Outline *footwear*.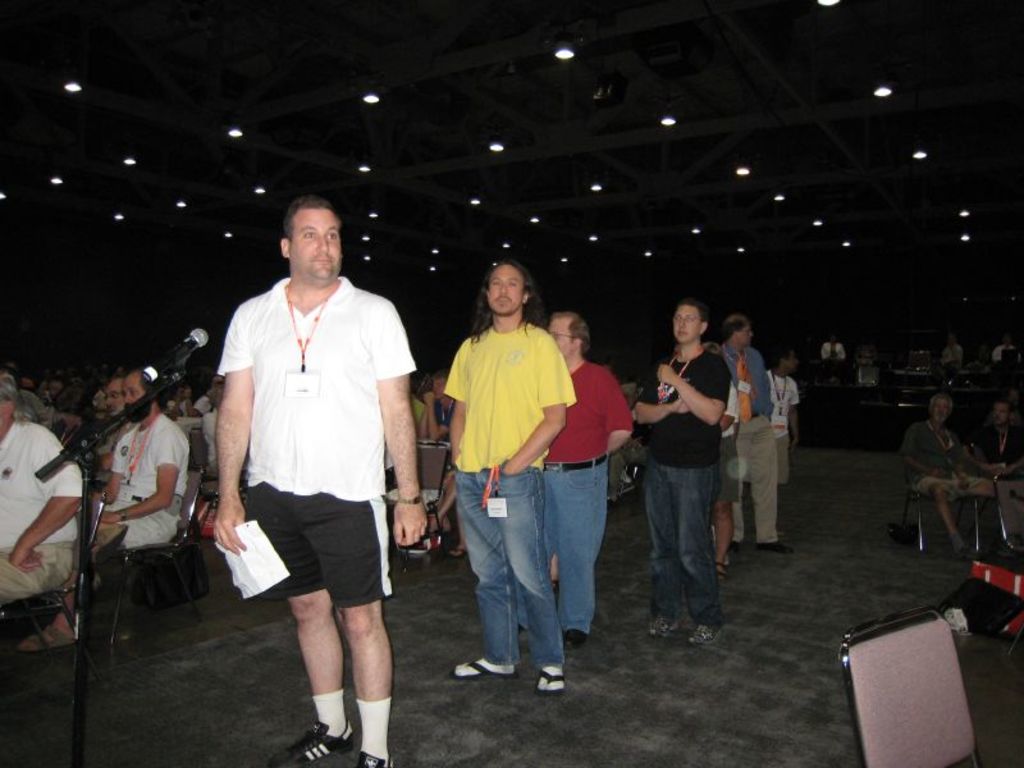
Outline: locate(447, 545, 470, 558).
